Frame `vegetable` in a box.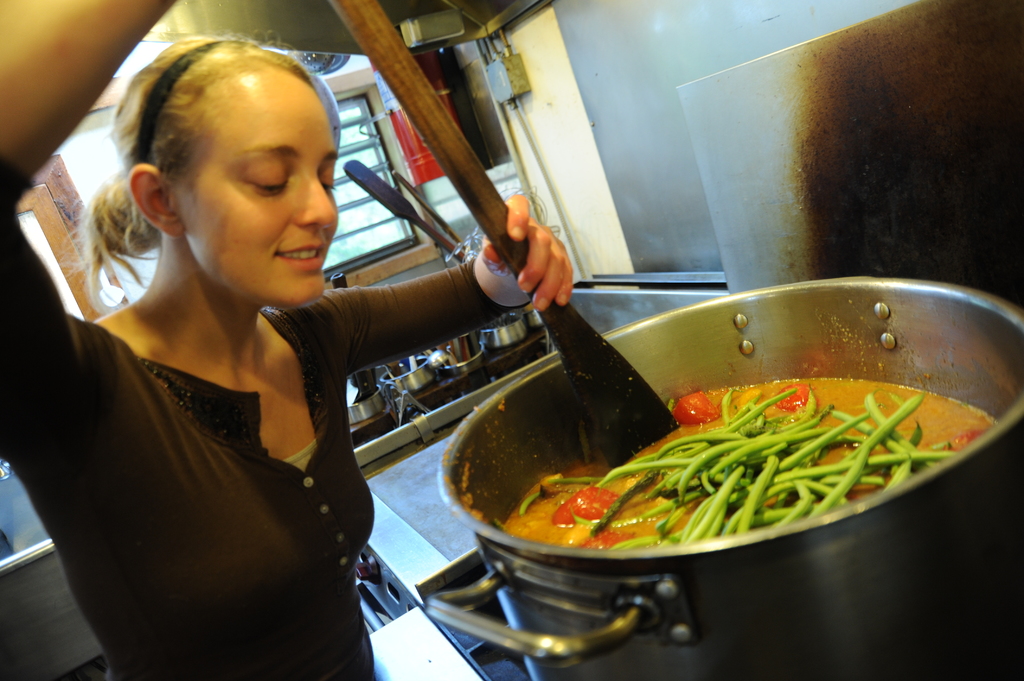
locate(547, 483, 628, 526).
